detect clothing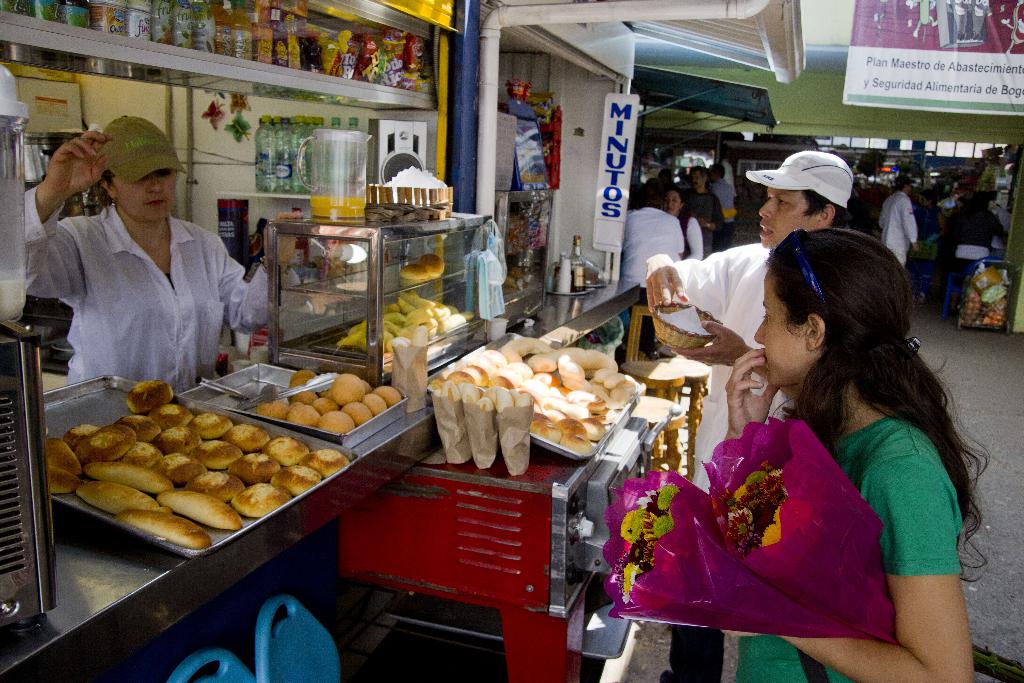
select_region(871, 186, 922, 264)
